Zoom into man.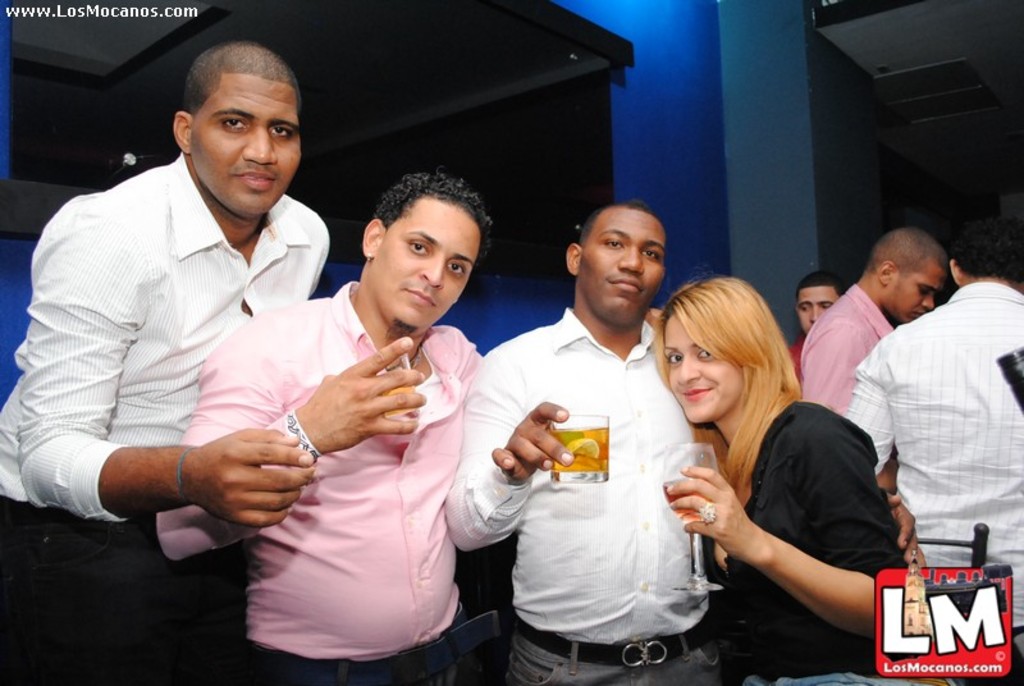
Zoom target: left=788, top=273, right=841, bottom=363.
